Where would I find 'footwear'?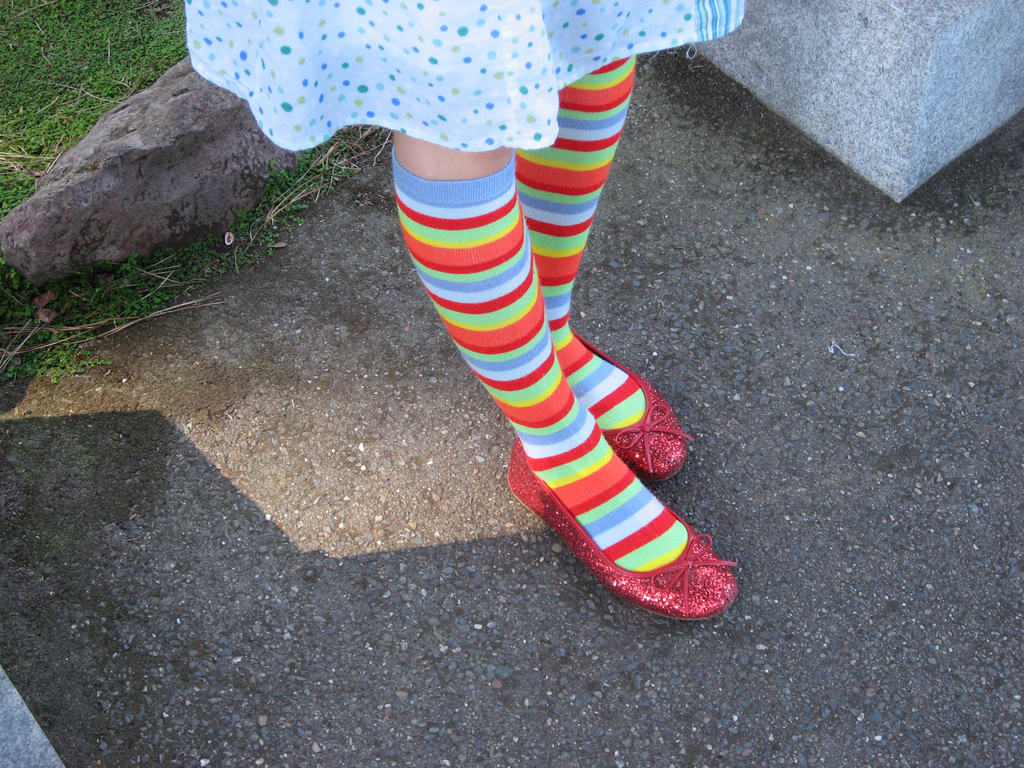
At bbox=[566, 326, 692, 477].
